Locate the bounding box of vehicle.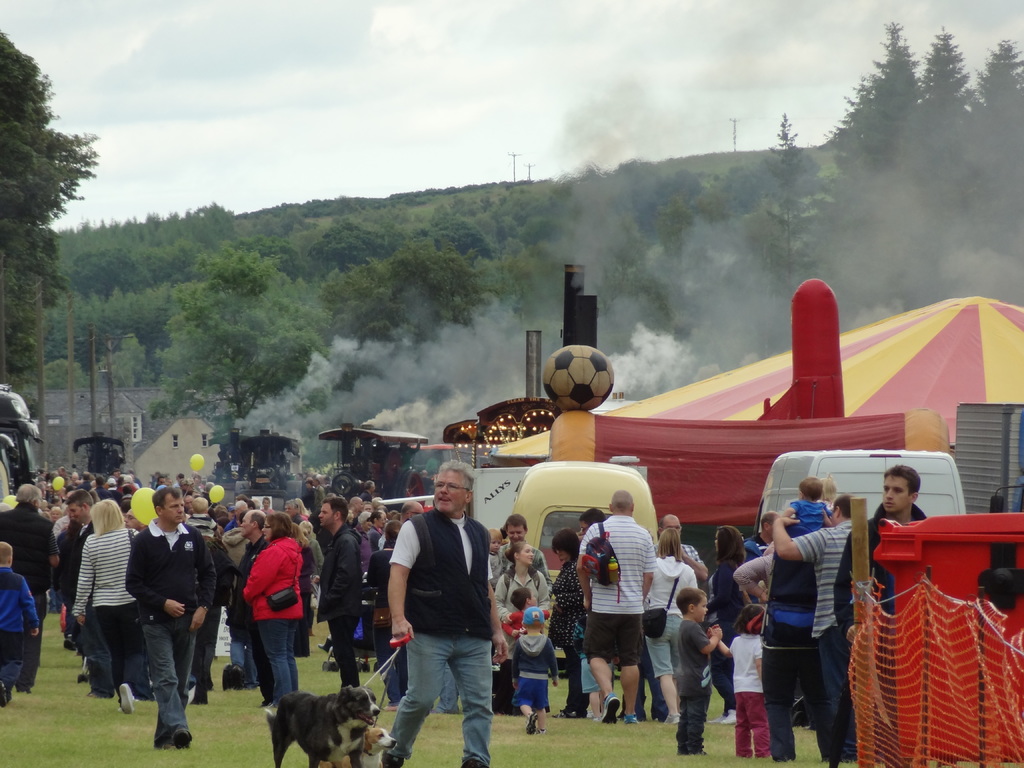
Bounding box: region(73, 432, 131, 486).
